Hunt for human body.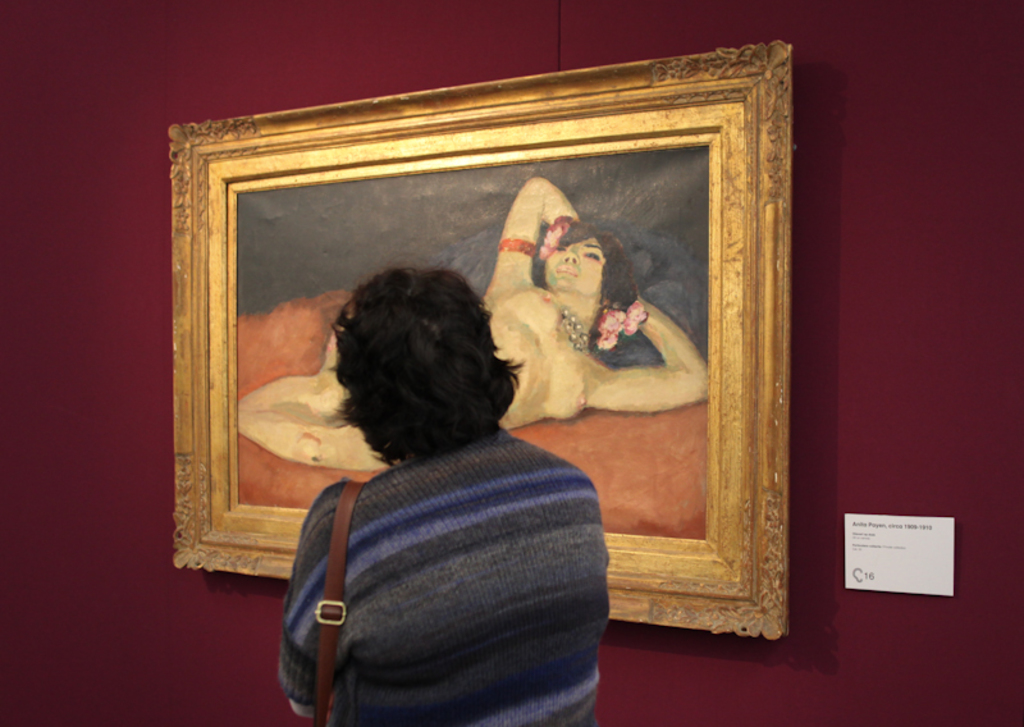
Hunted down at pyautogui.locateOnScreen(236, 399, 620, 722).
